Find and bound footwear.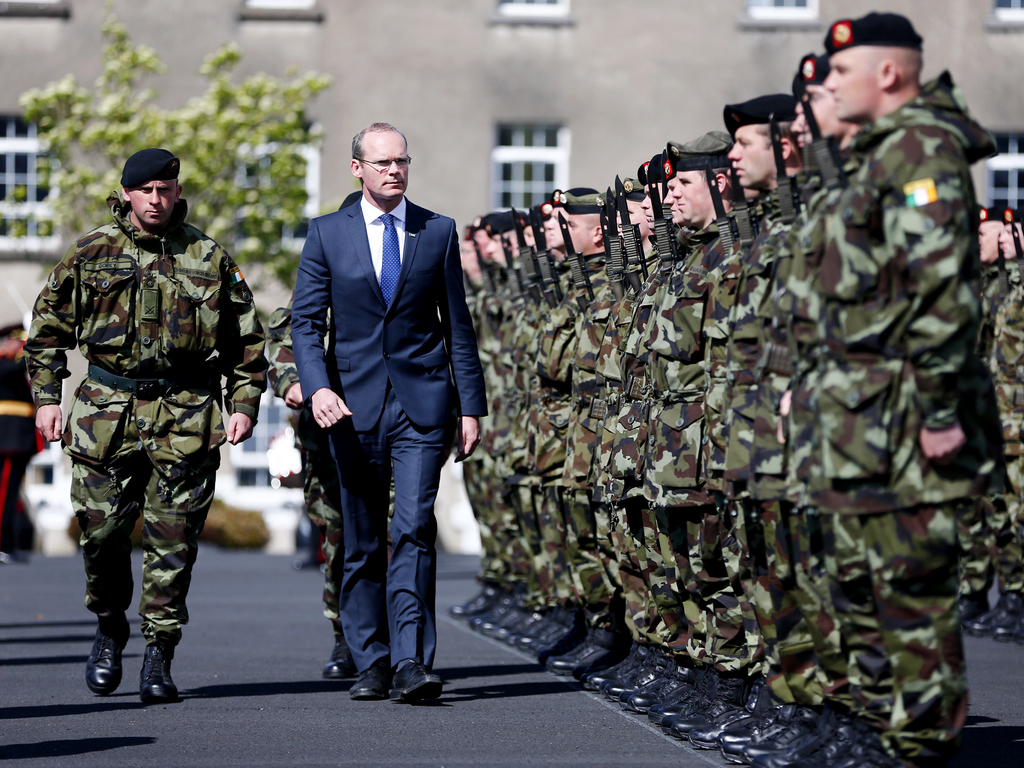
Bound: box=[961, 590, 1014, 644].
